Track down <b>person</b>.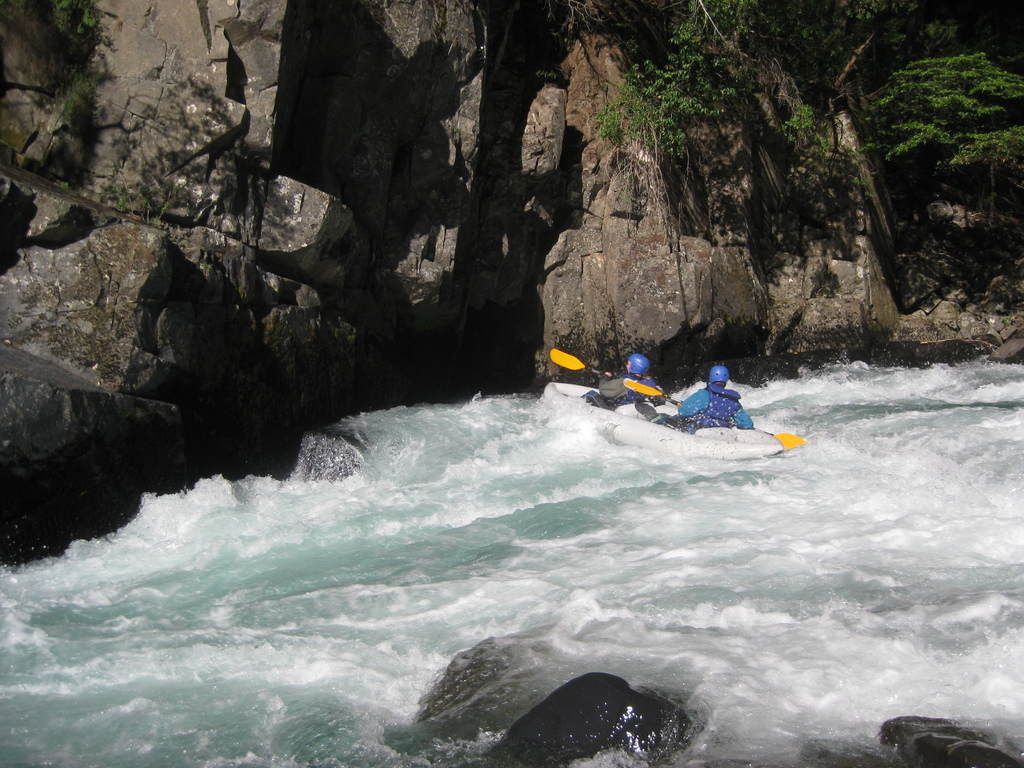
Tracked to l=595, t=359, r=673, b=406.
